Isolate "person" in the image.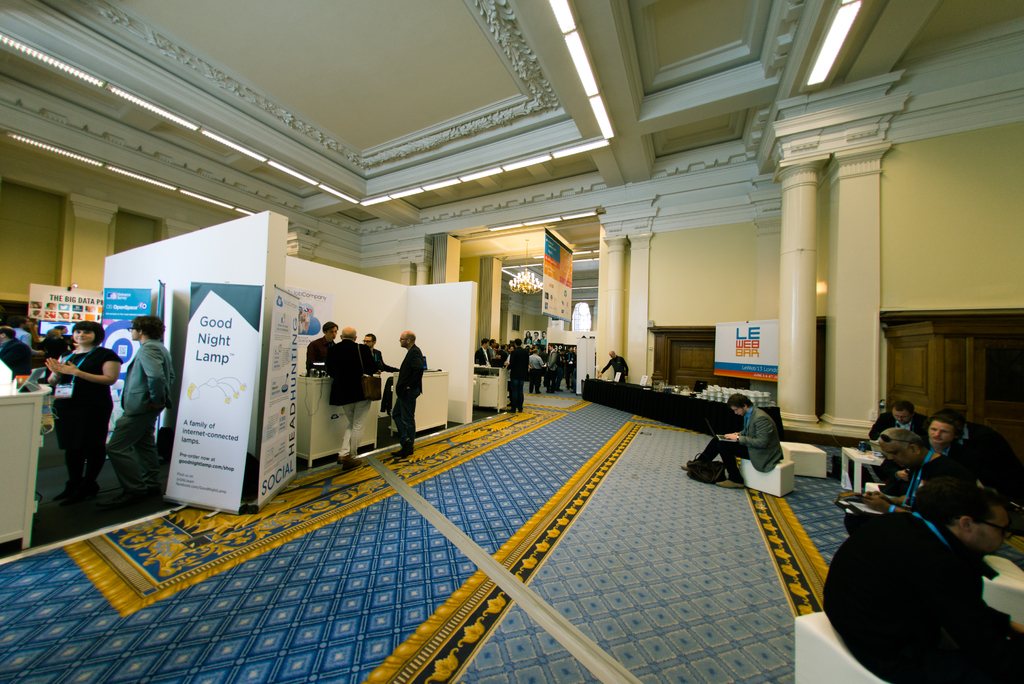
Isolated region: bbox(839, 409, 950, 530).
